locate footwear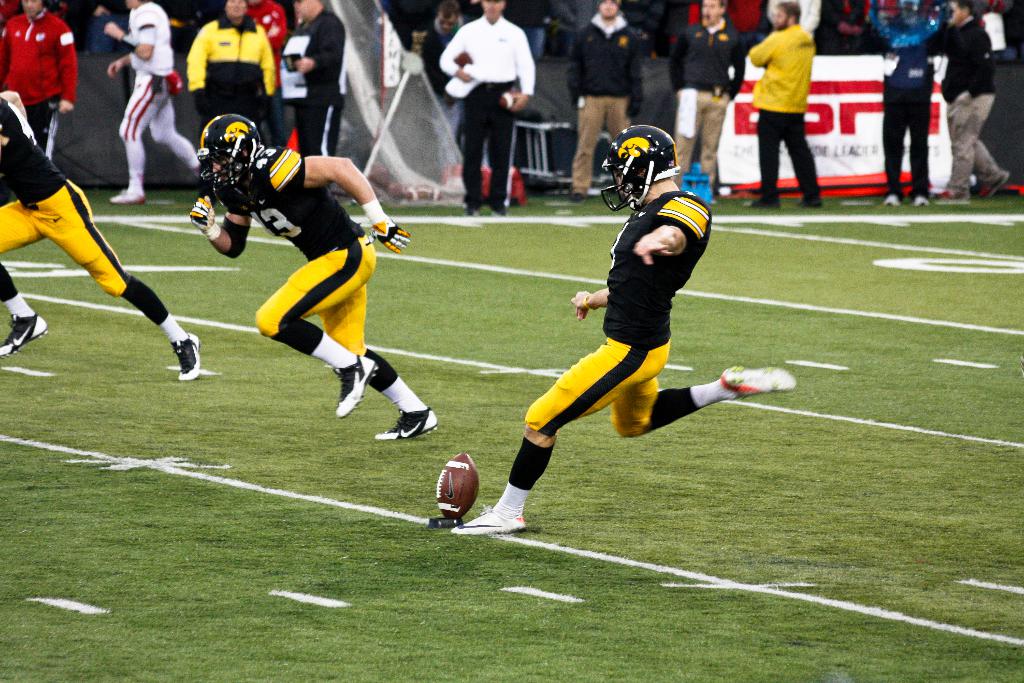
bbox=(451, 504, 522, 538)
